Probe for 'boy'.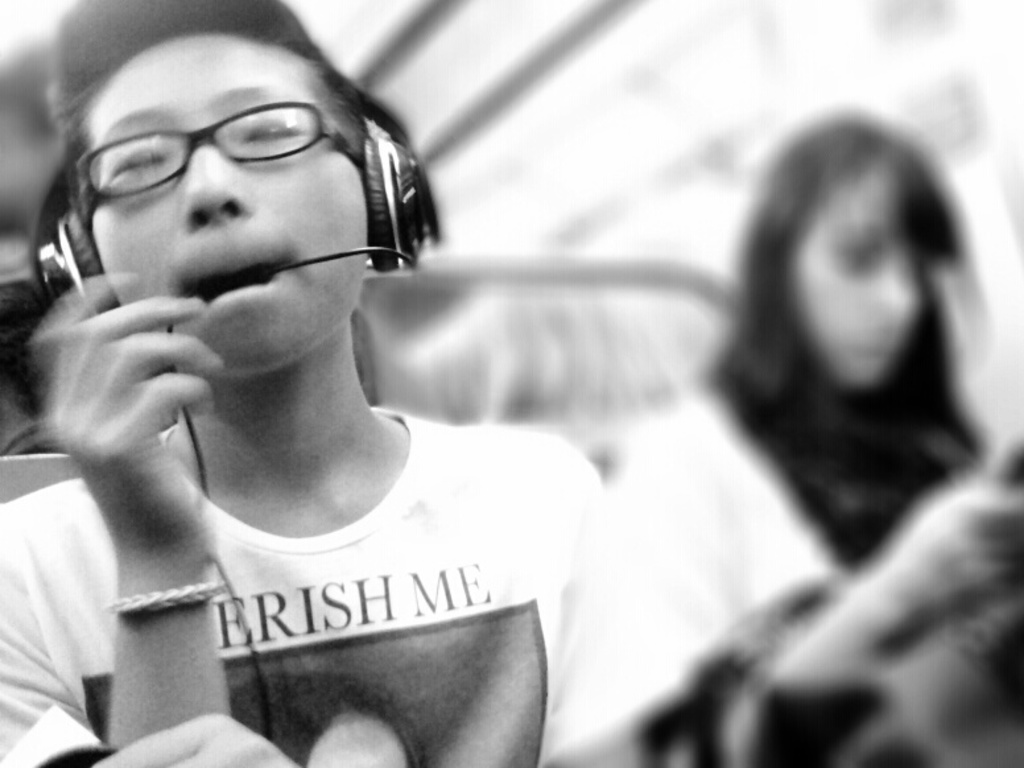
Probe result: select_region(62, 22, 765, 760).
